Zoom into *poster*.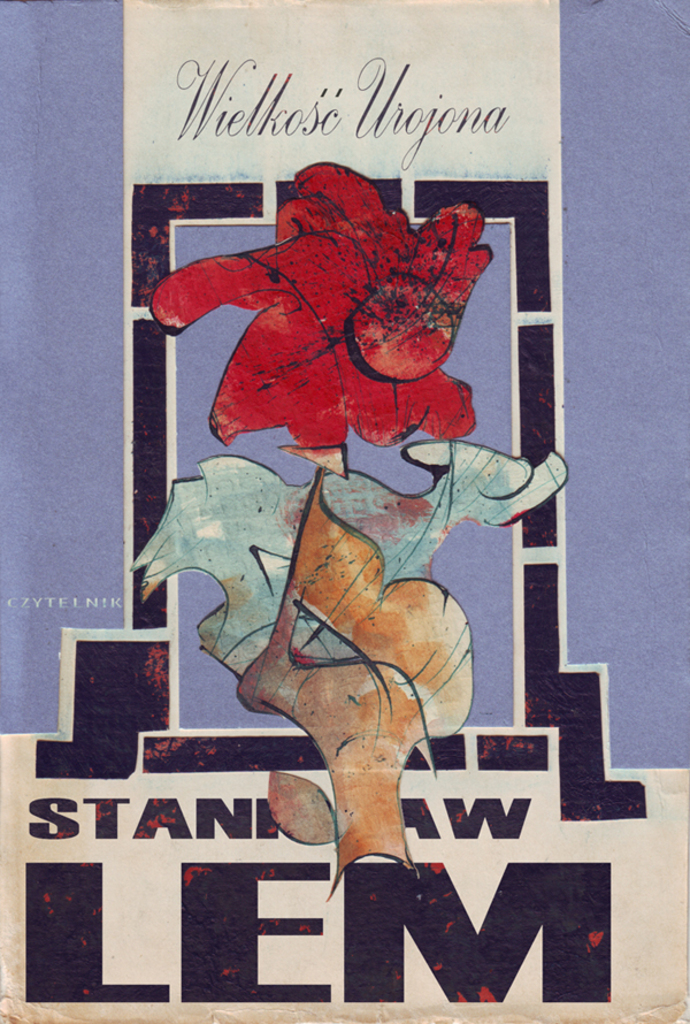
Zoom target: locate(0, 0, 689, 1022).
